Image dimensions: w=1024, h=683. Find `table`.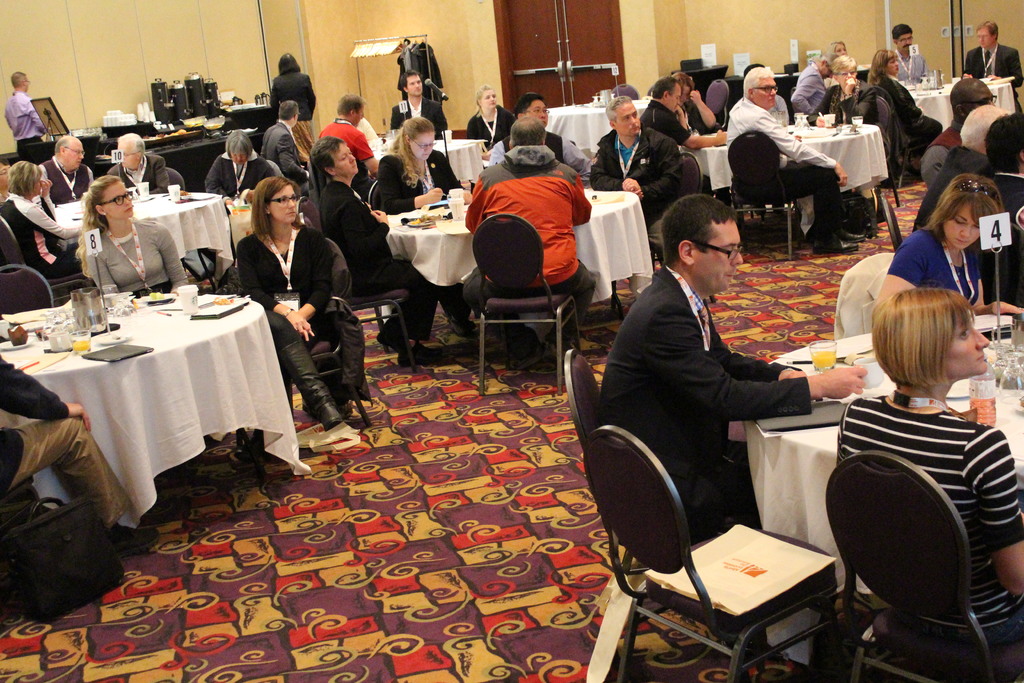
bbox=[712, 316, 1023, 675].
